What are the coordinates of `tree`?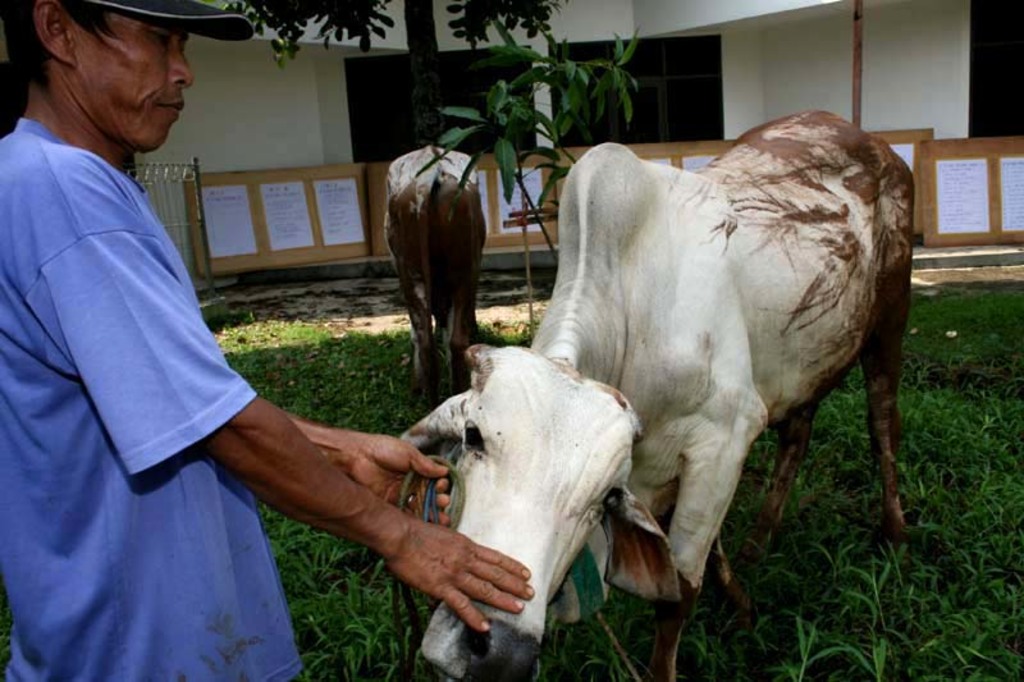
[212,0,557,79].
